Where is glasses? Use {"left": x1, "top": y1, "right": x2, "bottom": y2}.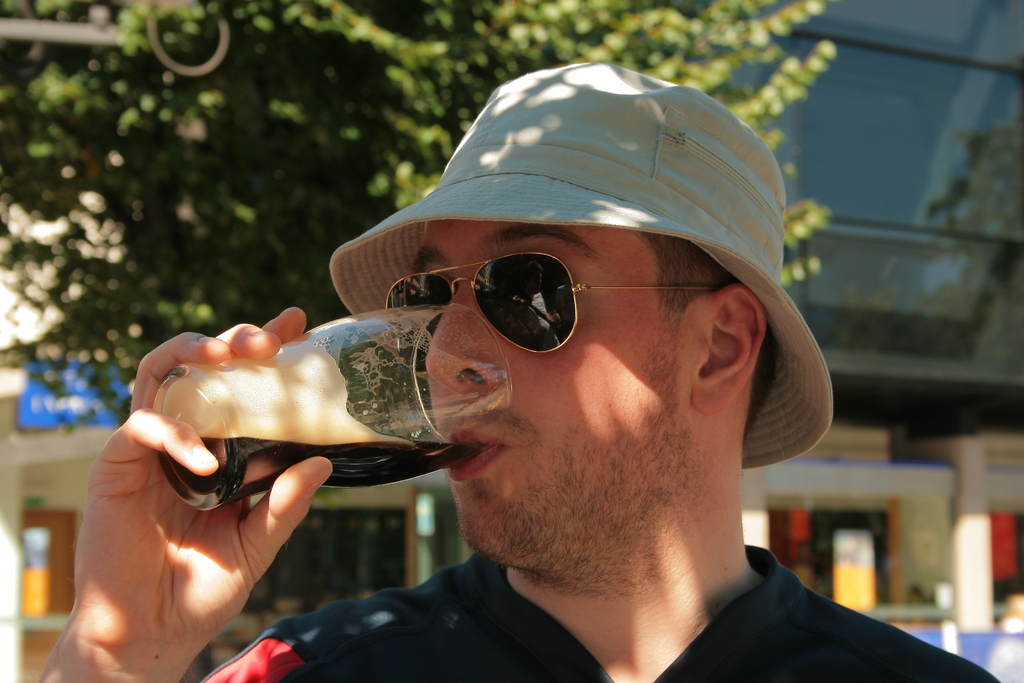
{"left": 380, "top": 250, "right": 726, "bottom": 360}.
